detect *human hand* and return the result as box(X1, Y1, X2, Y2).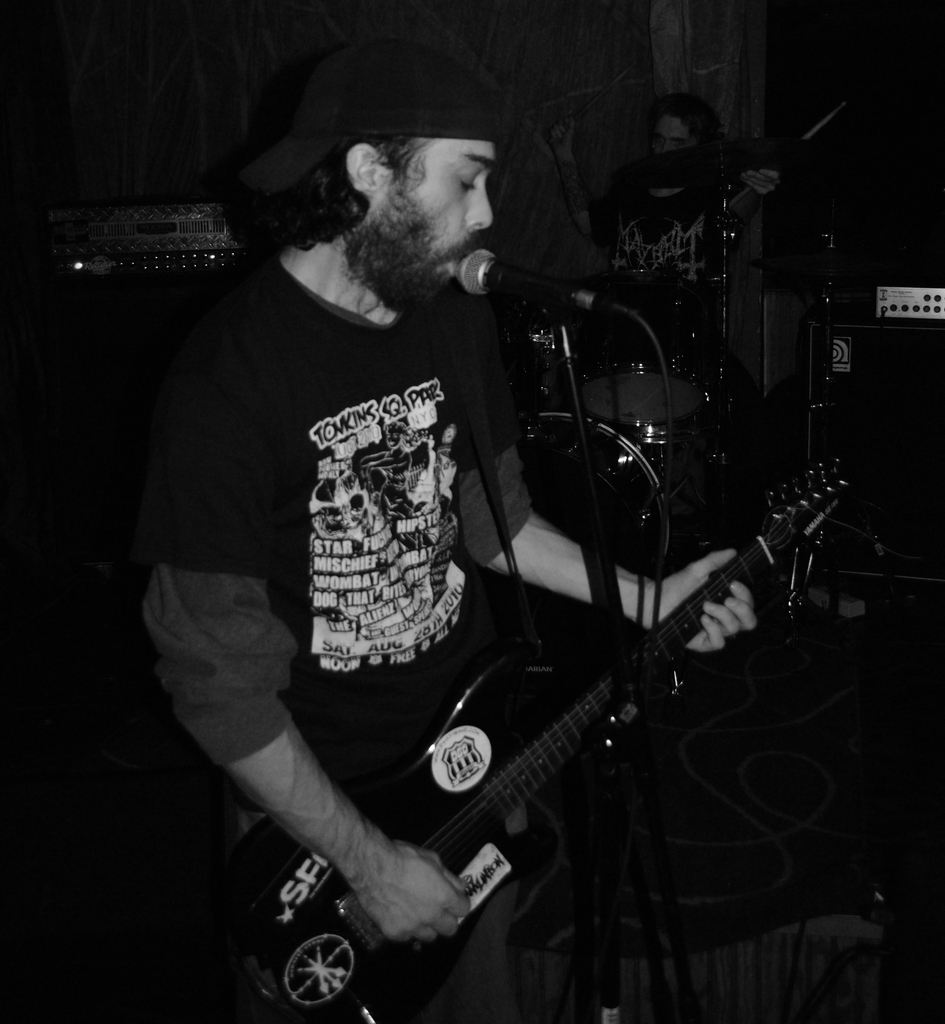
box(551, 116, 580, 158).
